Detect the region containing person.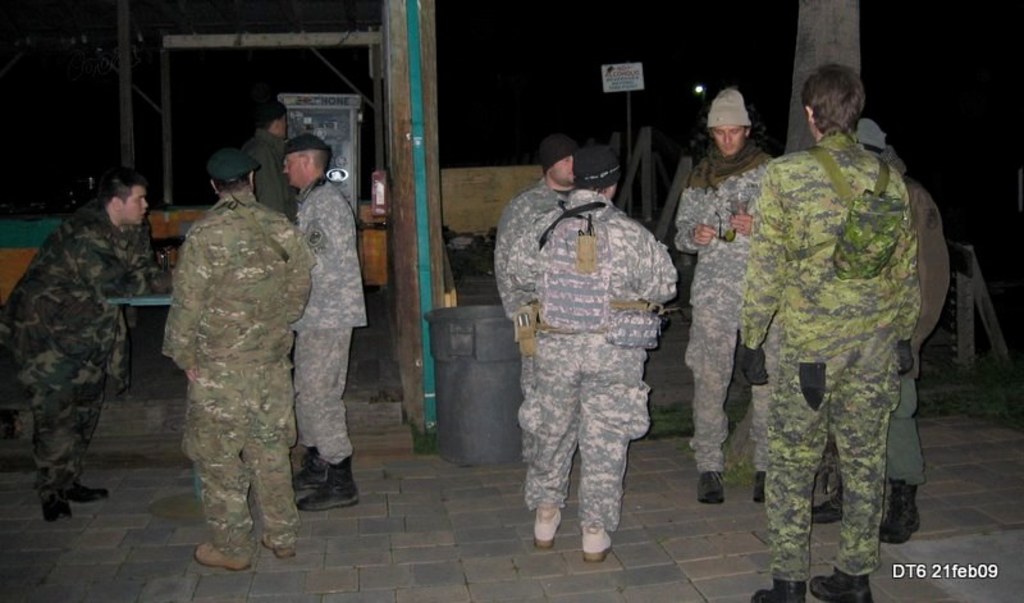
x1=161, y1=172, x2=315, y2=579.
